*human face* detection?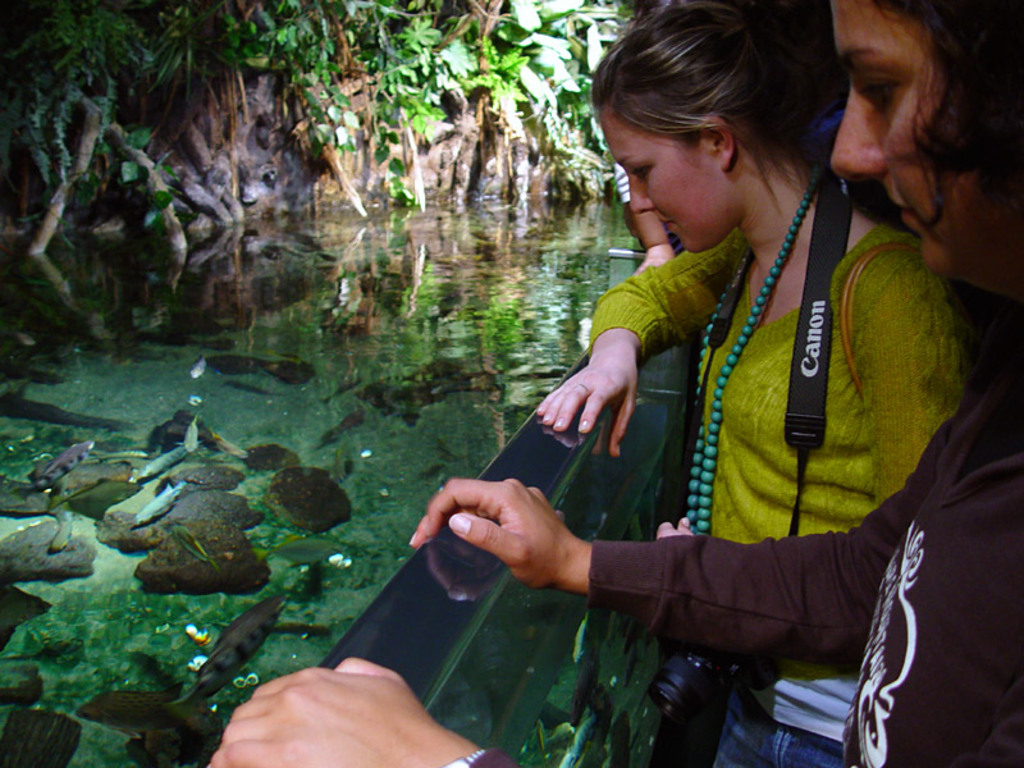
pyautogui.locateOnScreen(832, 0, 974, 274)
